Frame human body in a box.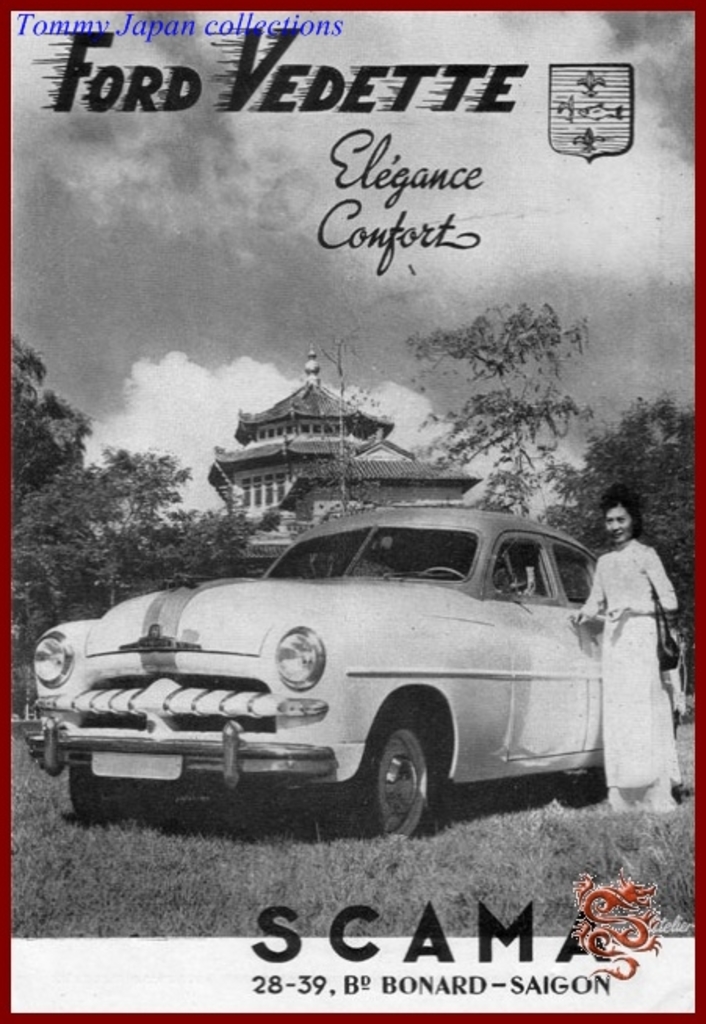
box(585, 490, 690, 816).
